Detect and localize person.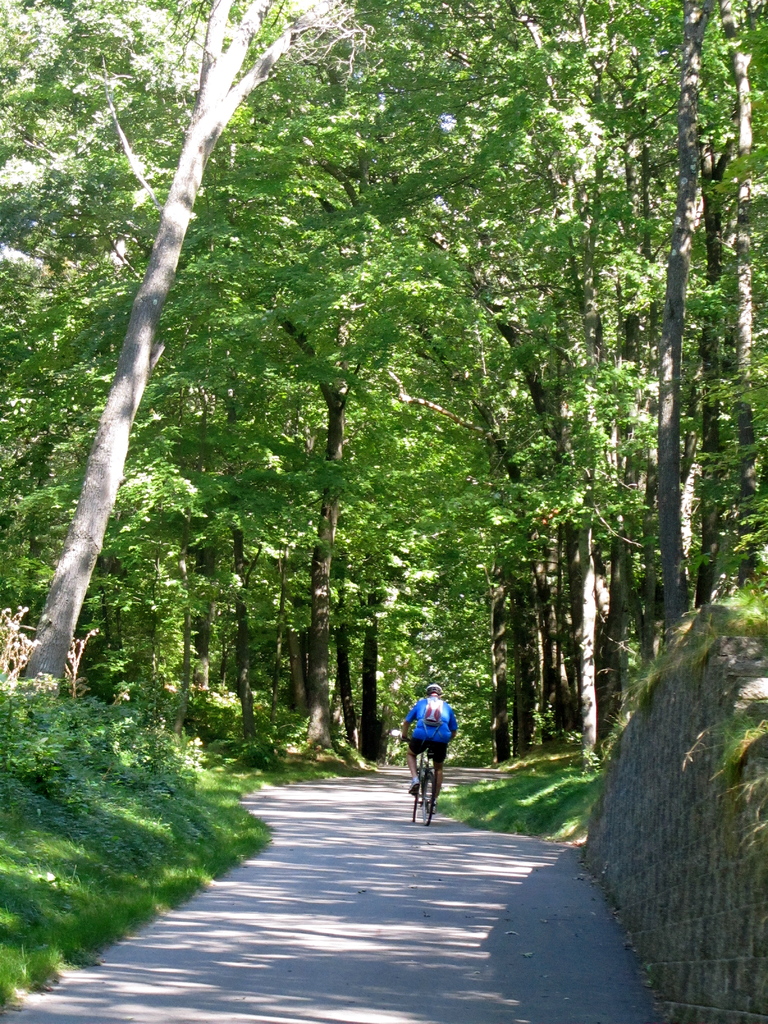
Localized at <bbox>402, 680, 463, 819</bbox>.
